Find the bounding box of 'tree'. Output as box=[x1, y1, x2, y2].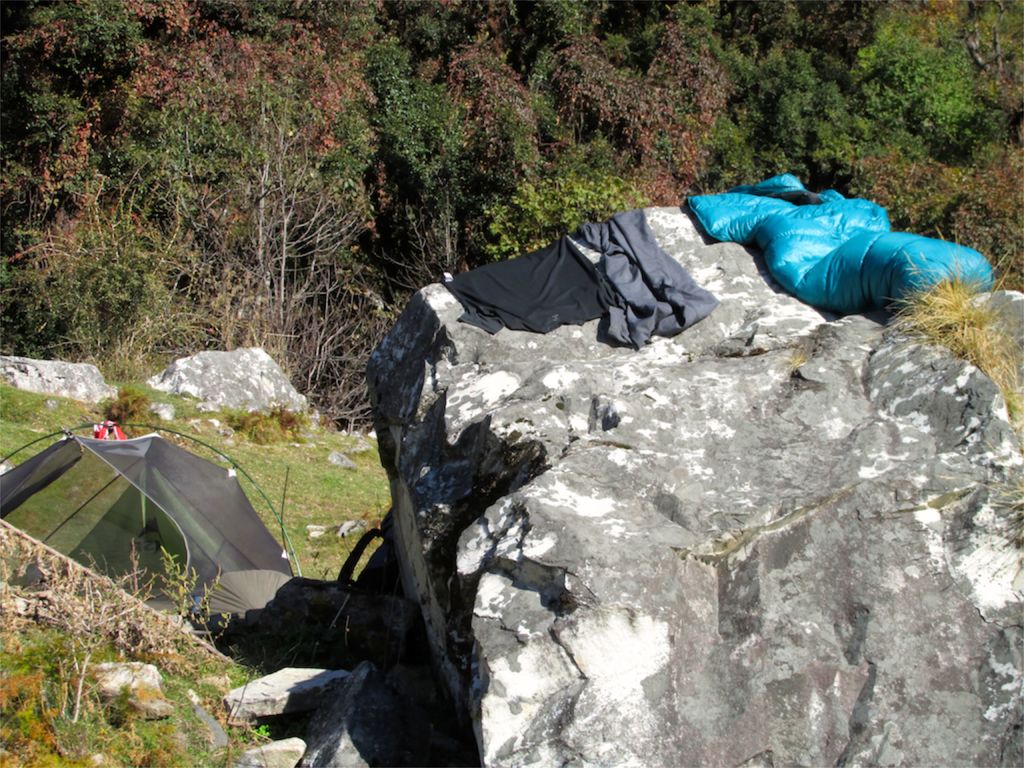
box=[0, 0, 453, 348].
